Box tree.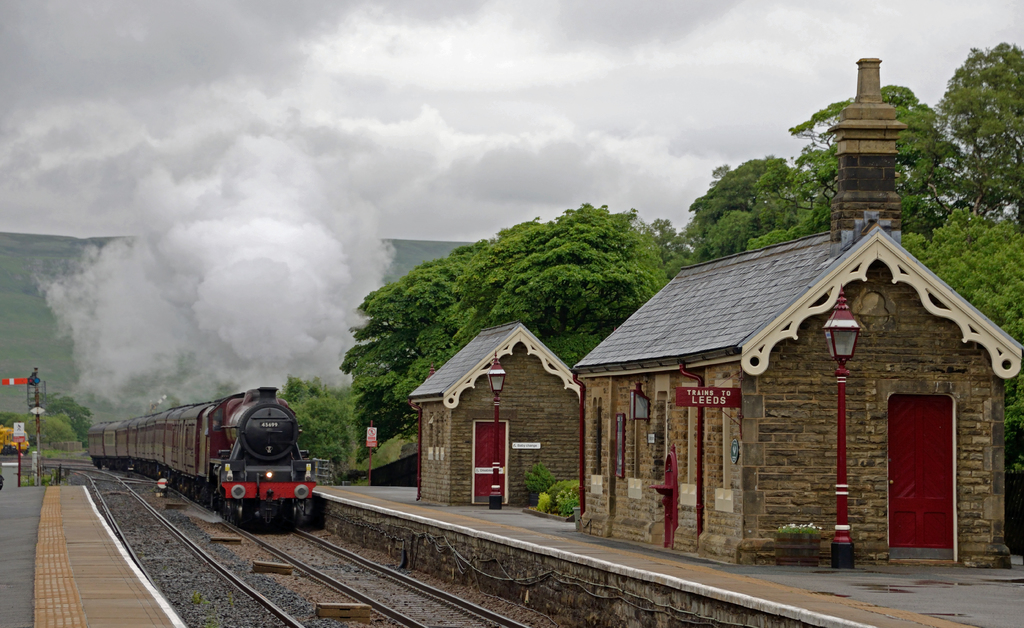
Rect(666, 152, 829, 279).
